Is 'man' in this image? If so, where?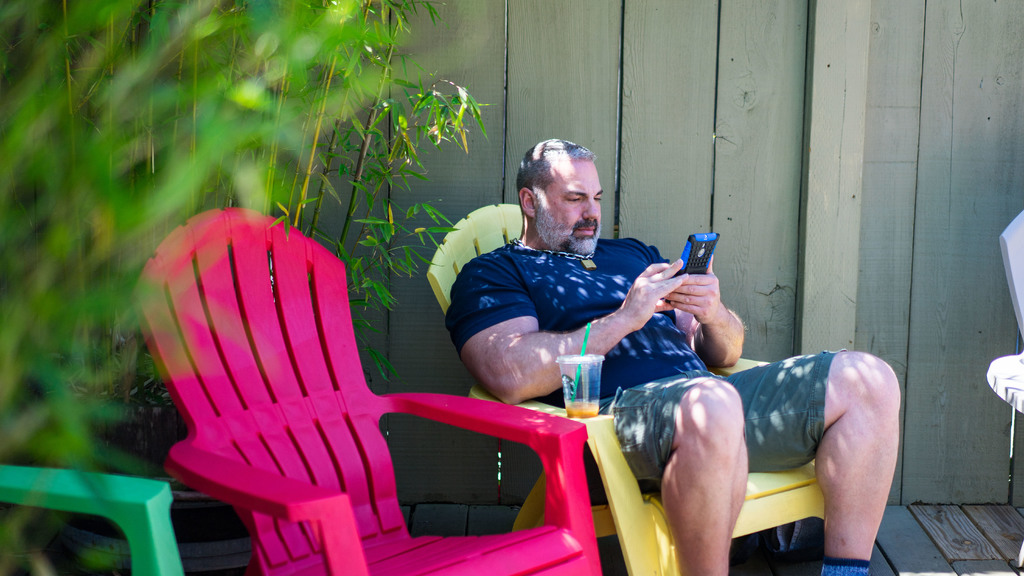
Yes, at {"left": 433, "top": 140, "right": 911, "bottom": 575}.
